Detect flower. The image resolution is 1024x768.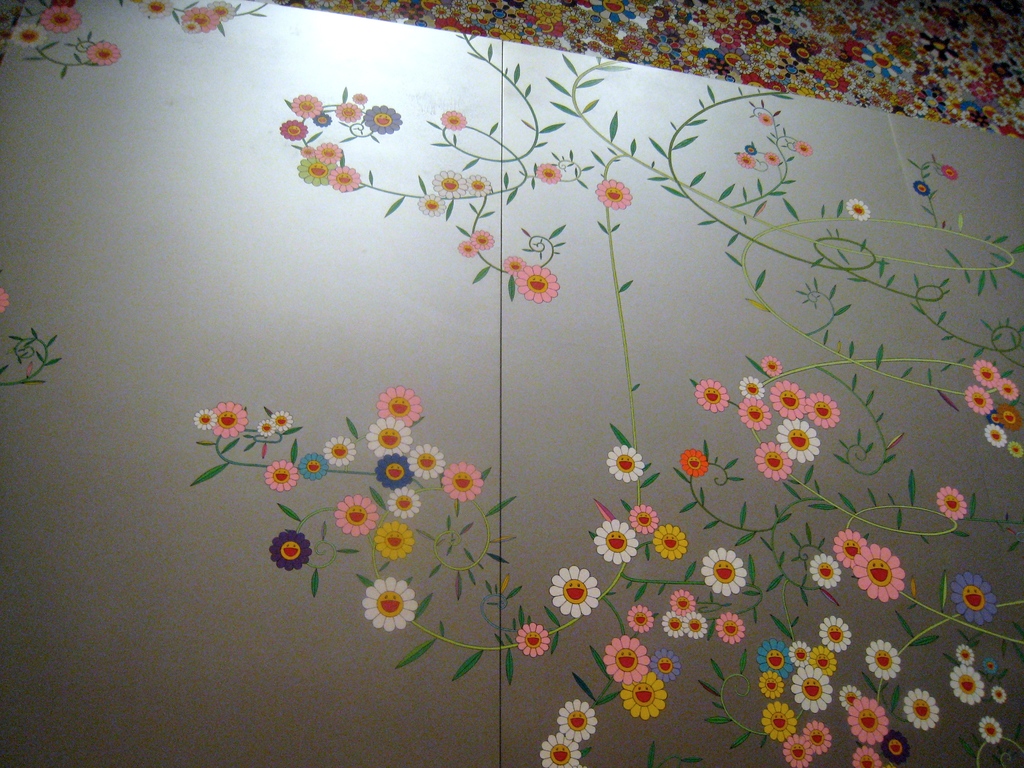
x1=842, y1=198, x2=872, y2=220.
